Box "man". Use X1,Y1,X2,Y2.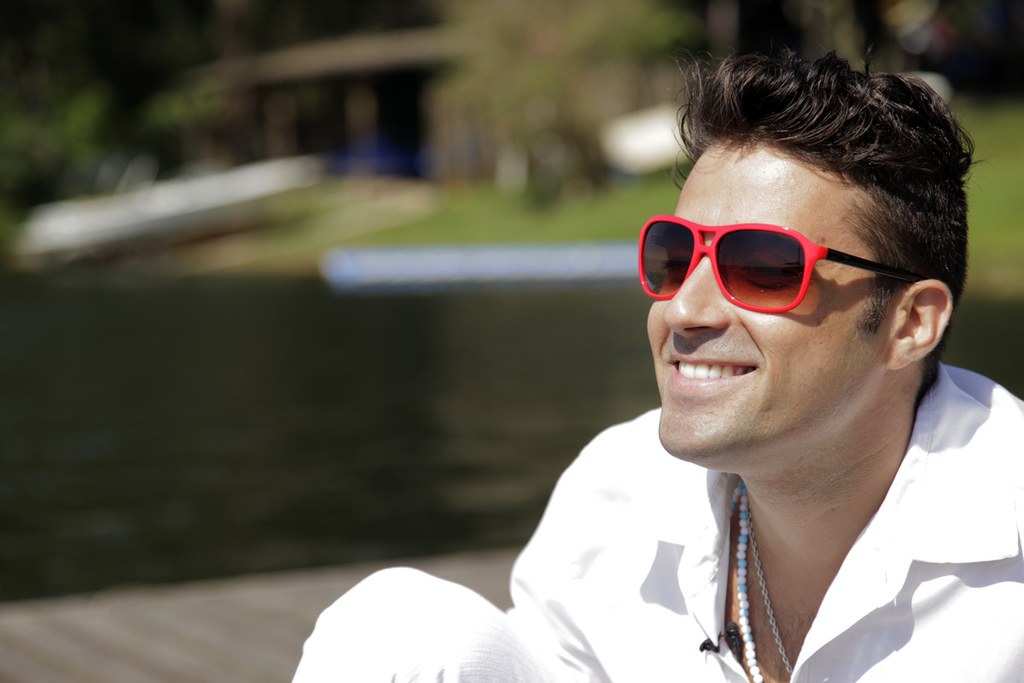
295,35,1023,682.
